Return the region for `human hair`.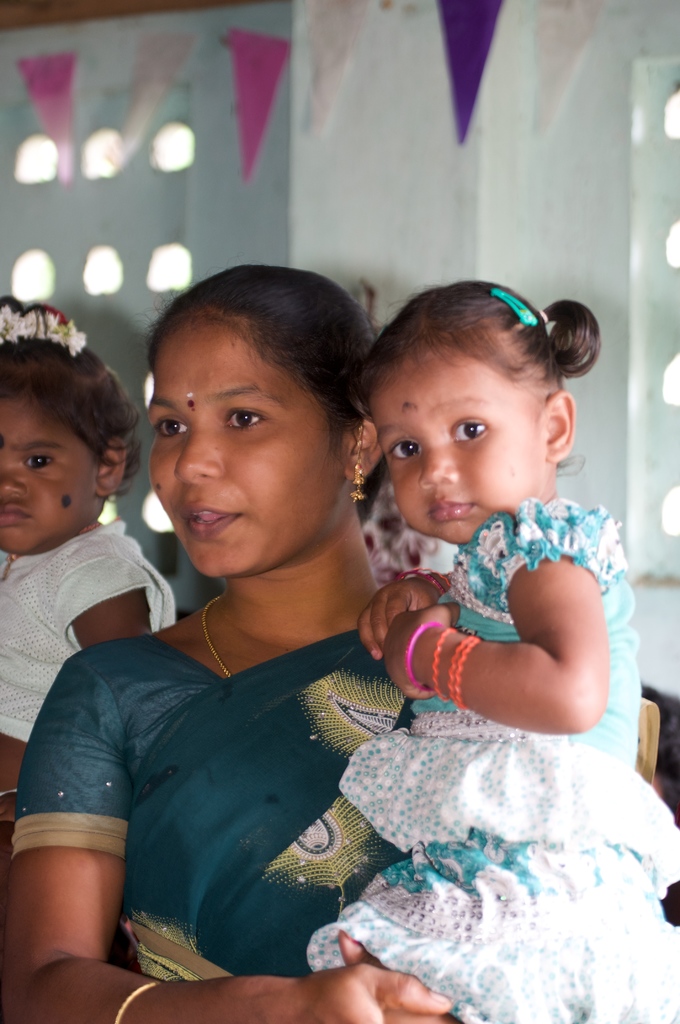
l=354, t=269, r=591, b=505.
